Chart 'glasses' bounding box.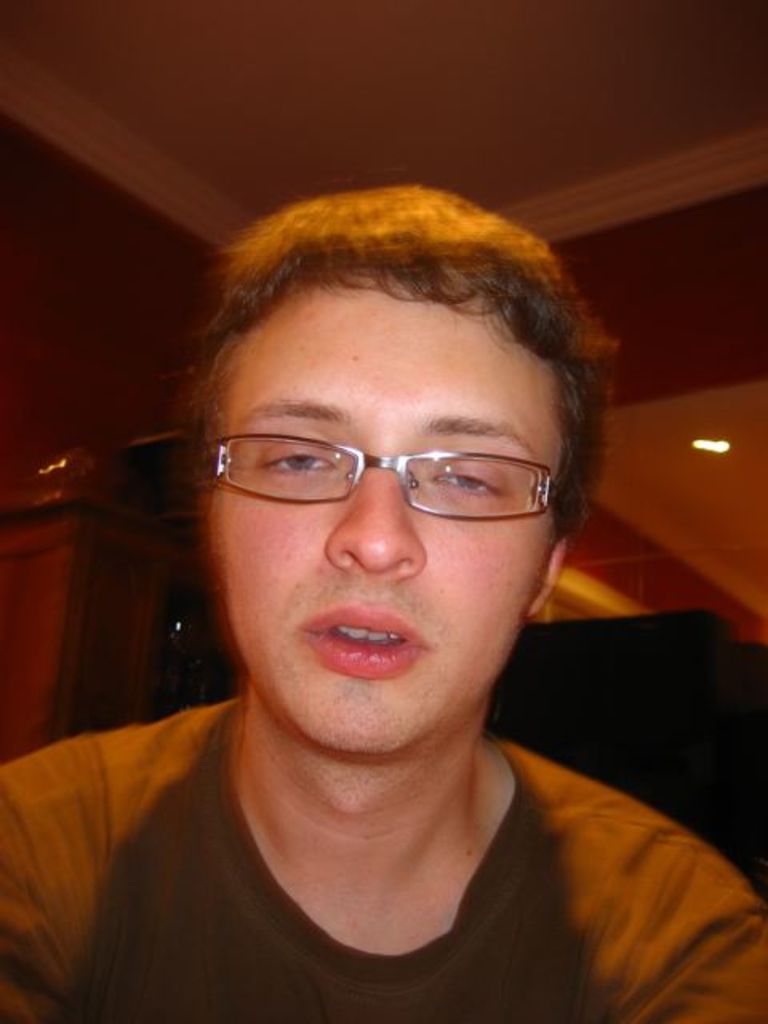
Charted: crop(208, 418, 573, 514).
